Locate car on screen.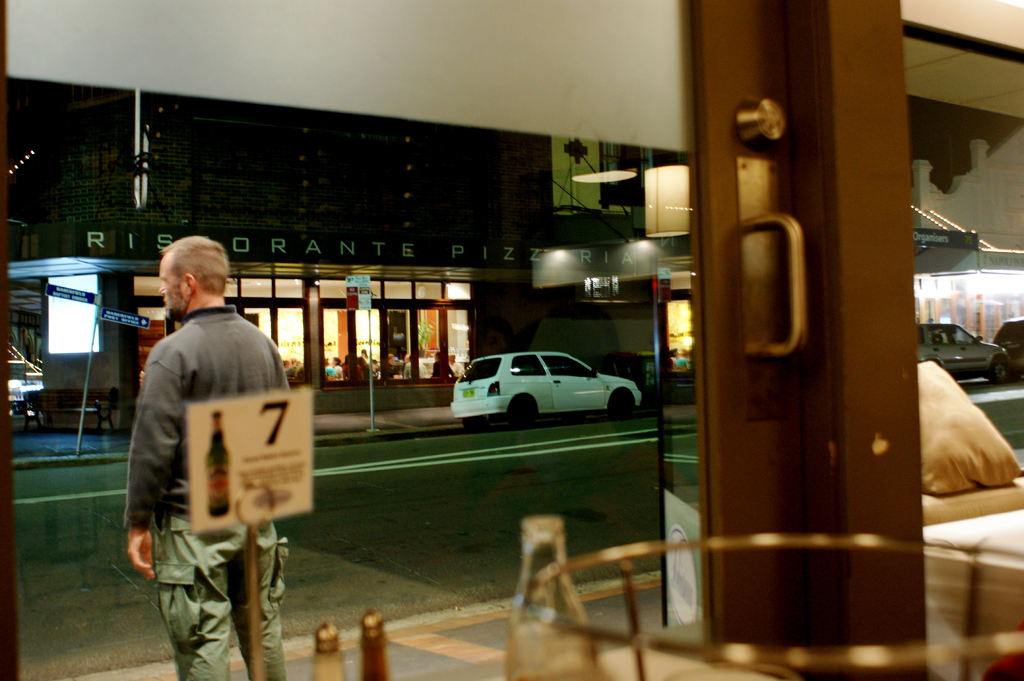
On screen at select_region(447, 346, 640, 419).
